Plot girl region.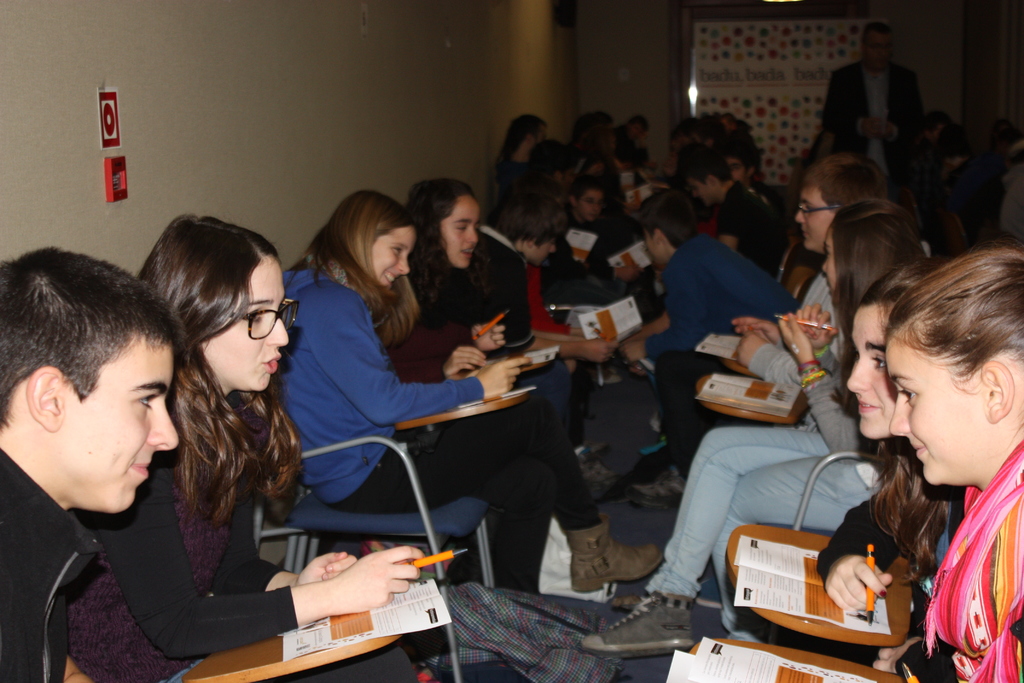
Plotted at left=818, top=266, right=957, bottom=670.
